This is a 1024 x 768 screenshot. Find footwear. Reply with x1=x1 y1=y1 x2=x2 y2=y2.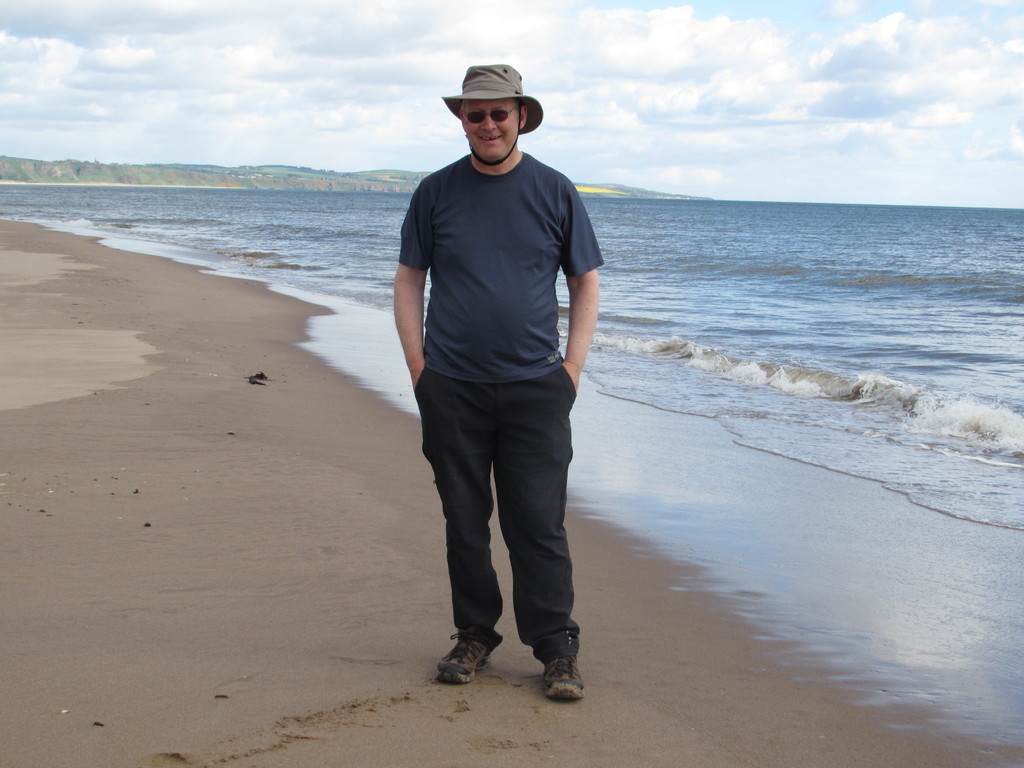
x1=435 y1=627 x2=493 y2=685.
